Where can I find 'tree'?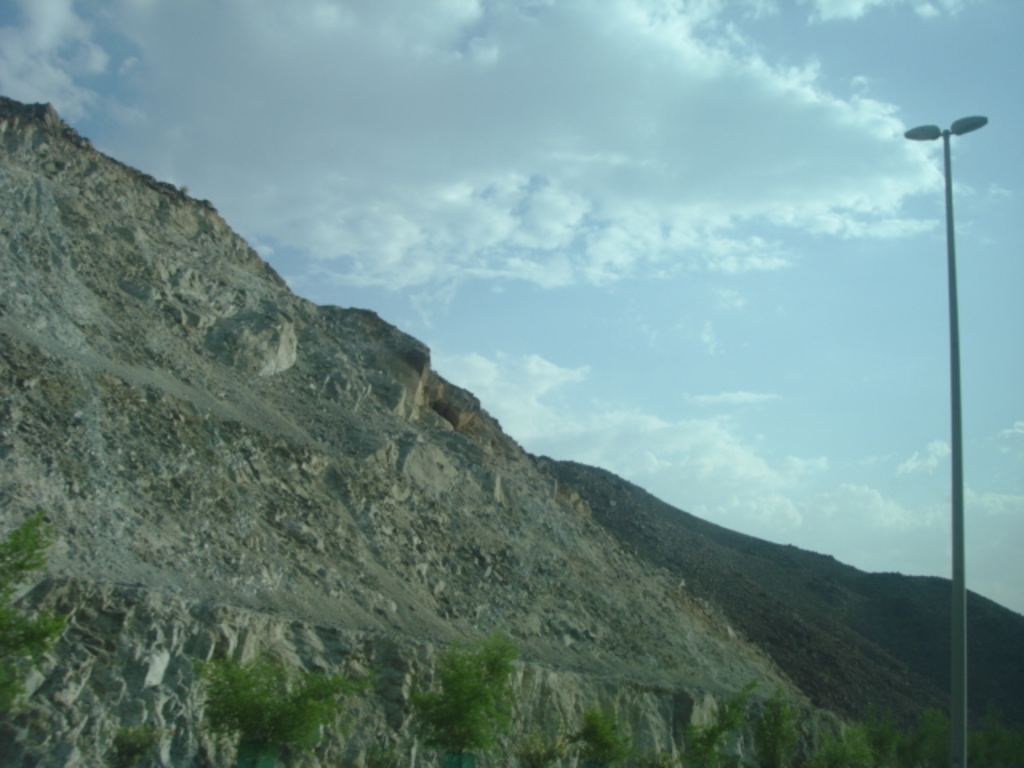
You can find it at [left=685, top=698, right=1016, bottom=766].
